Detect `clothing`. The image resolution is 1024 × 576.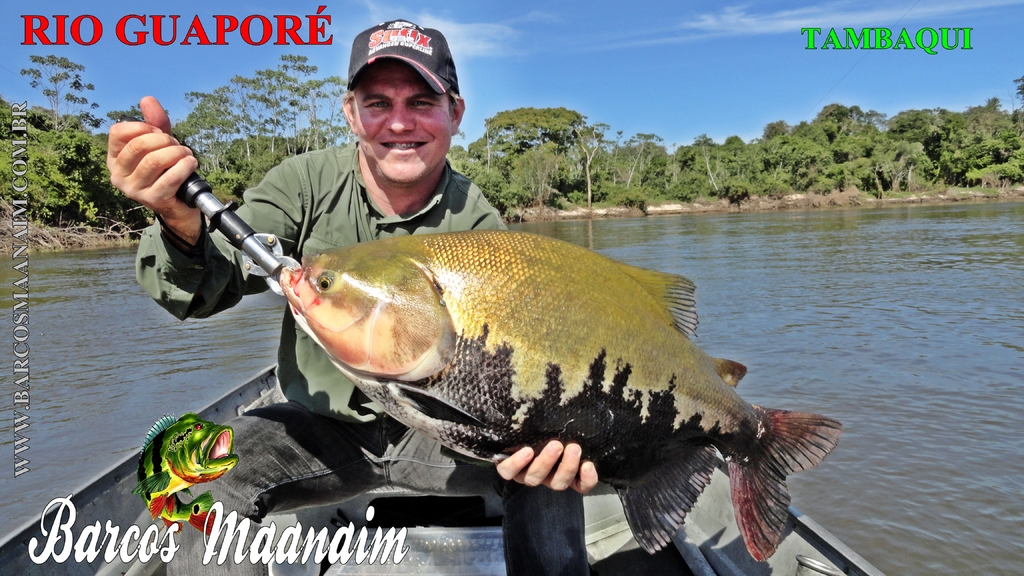
pyautogui.locateOnScreen(132, 136, 508, 419).
